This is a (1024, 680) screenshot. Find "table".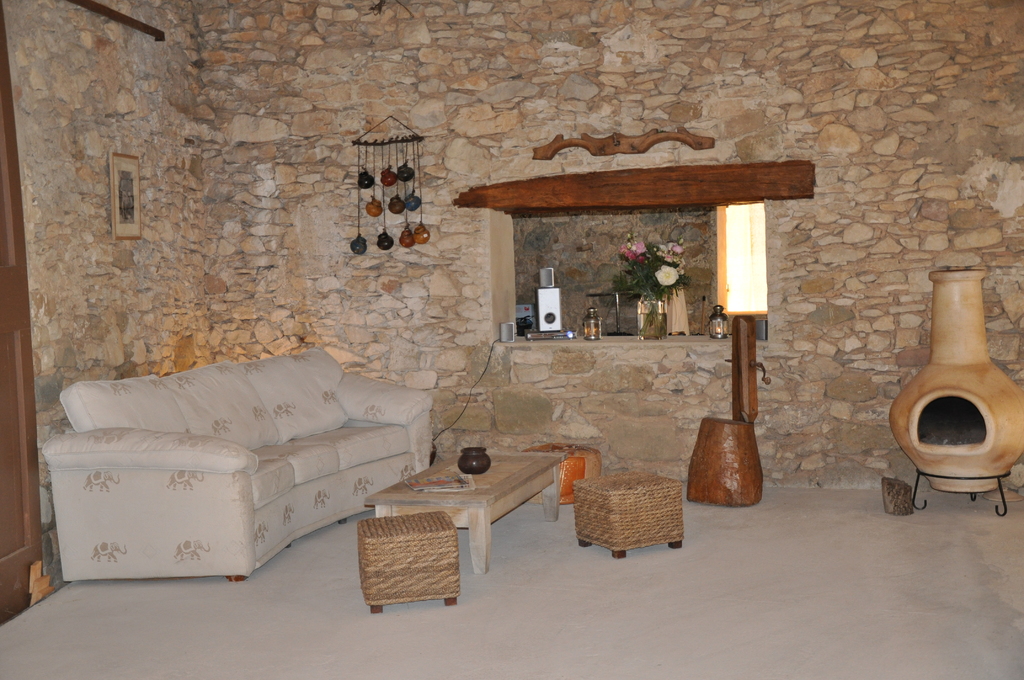
Bounding box: detection(342, 450, 586, 589).
